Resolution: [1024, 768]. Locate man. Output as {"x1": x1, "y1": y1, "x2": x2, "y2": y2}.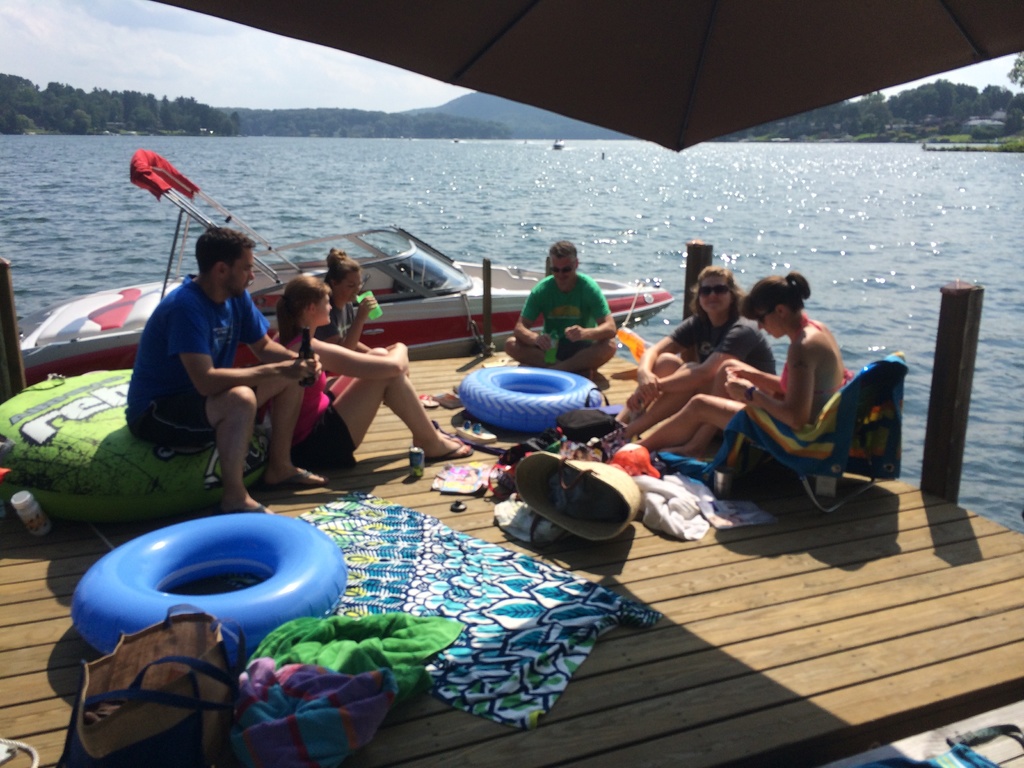
{"x1": 115, "y1": 222, "x2": 305, "y2": 515}.
